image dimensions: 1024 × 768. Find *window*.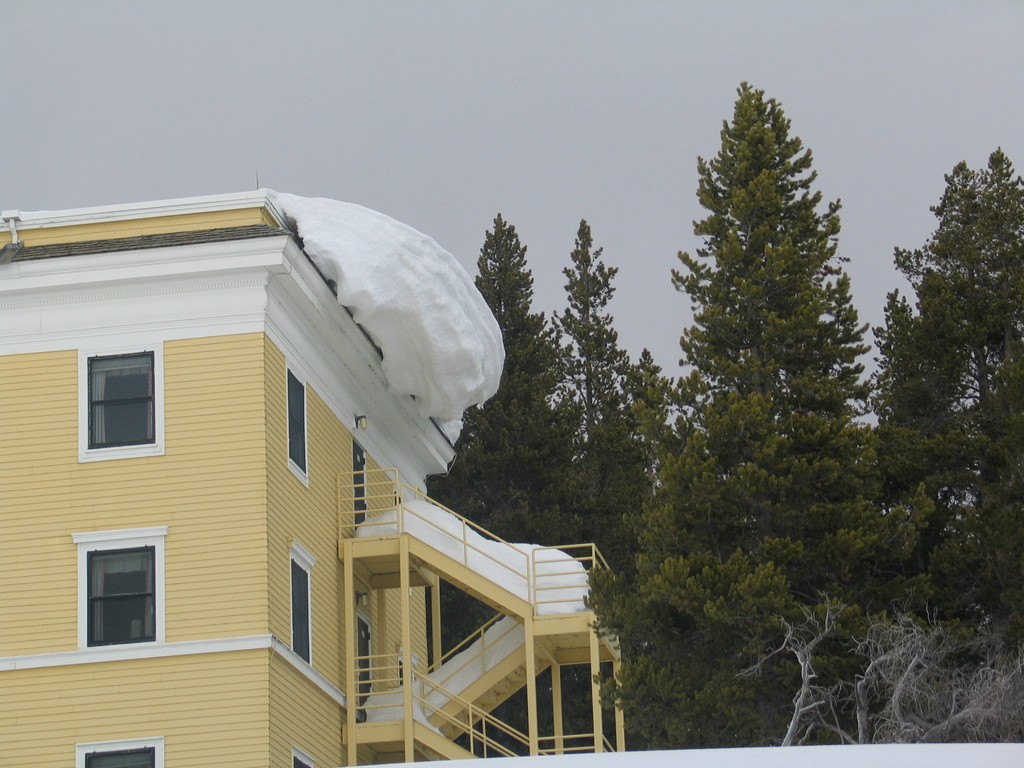
x1=65, y1=532, x2=154, y2=655.
